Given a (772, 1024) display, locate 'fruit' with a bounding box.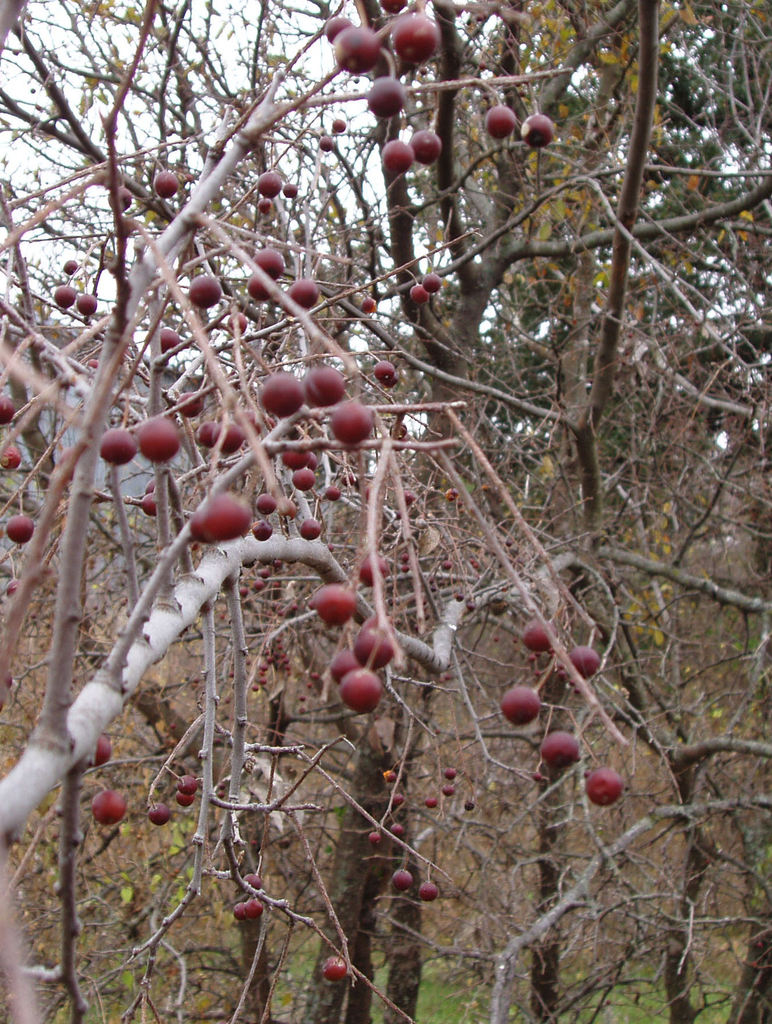
Located: (368, 77, 403, 120).
